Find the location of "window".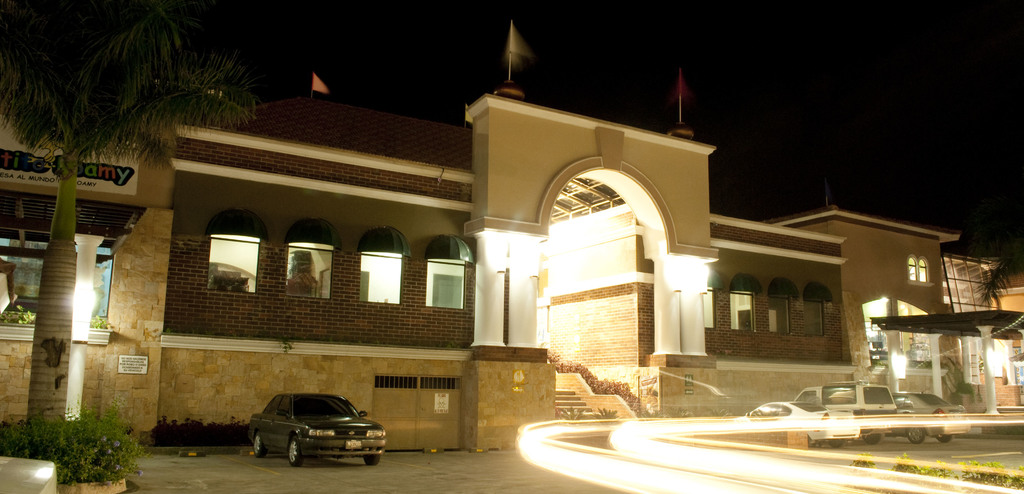
Location: crop(768, 294, 793, 335).
